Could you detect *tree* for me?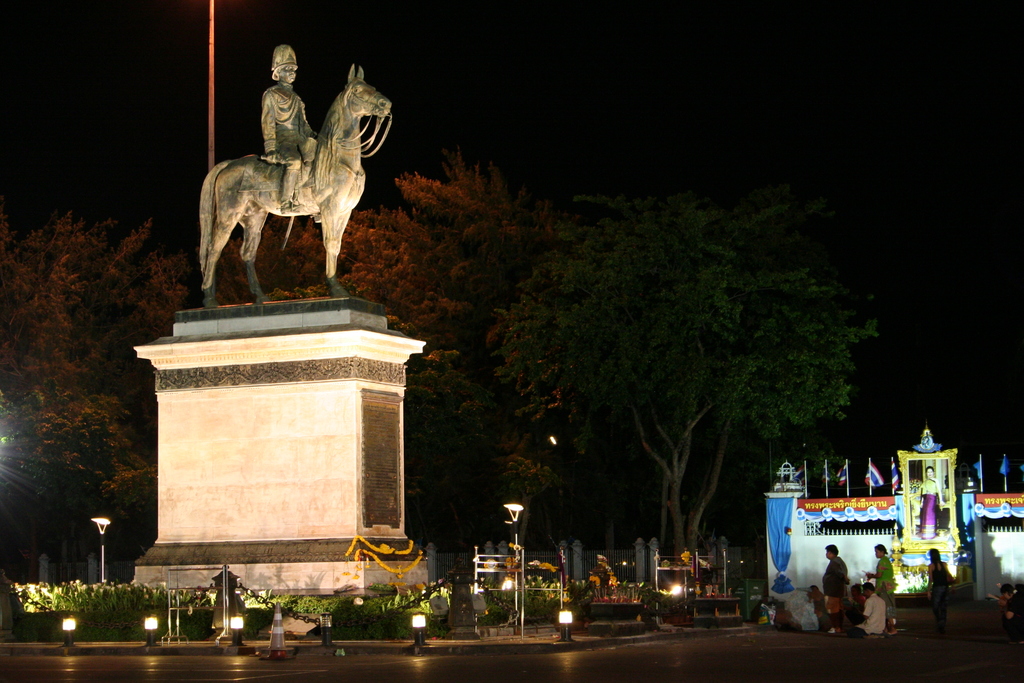
Detection result: (x1=488, y1=447, x2=570, y2=552).
